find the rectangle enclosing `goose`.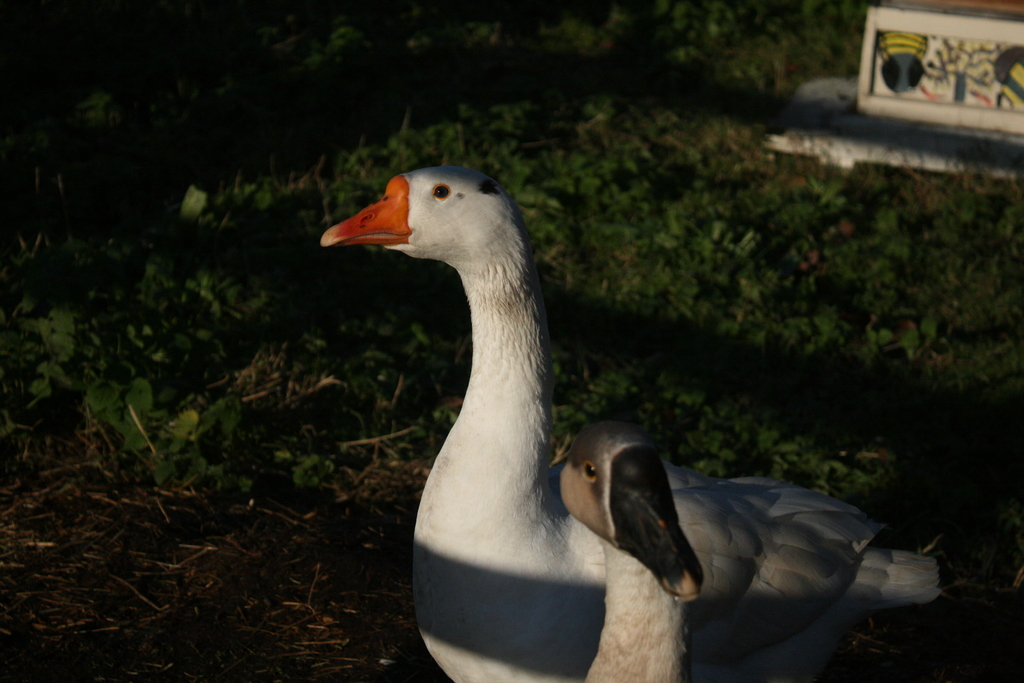
[564,424,876,668].
